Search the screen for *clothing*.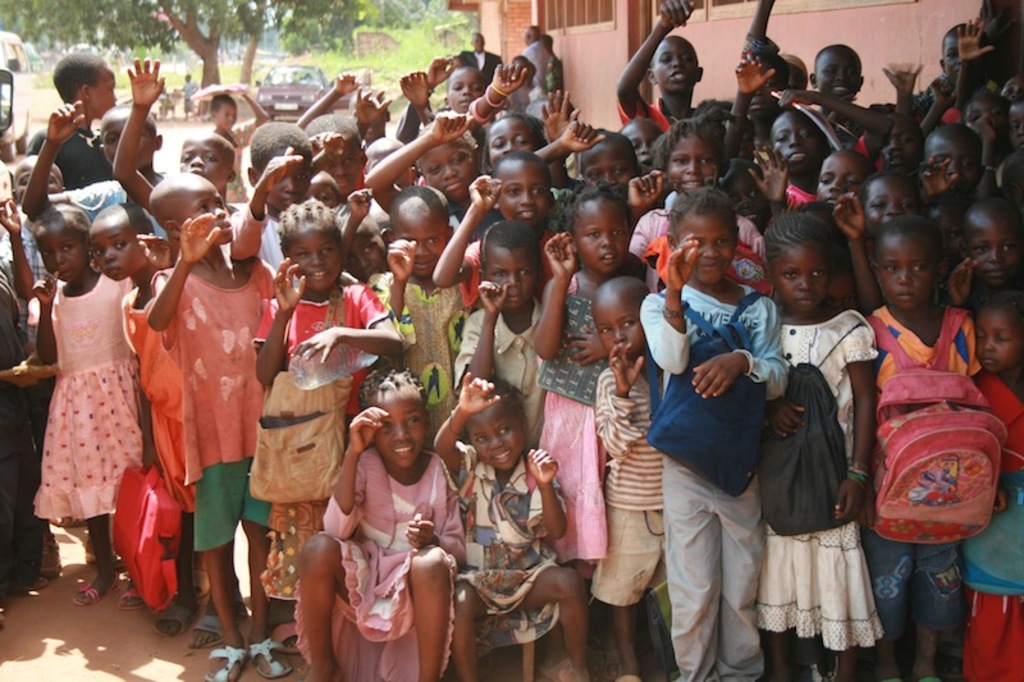
Found at <region>73, 175, 168, 242</region>.
